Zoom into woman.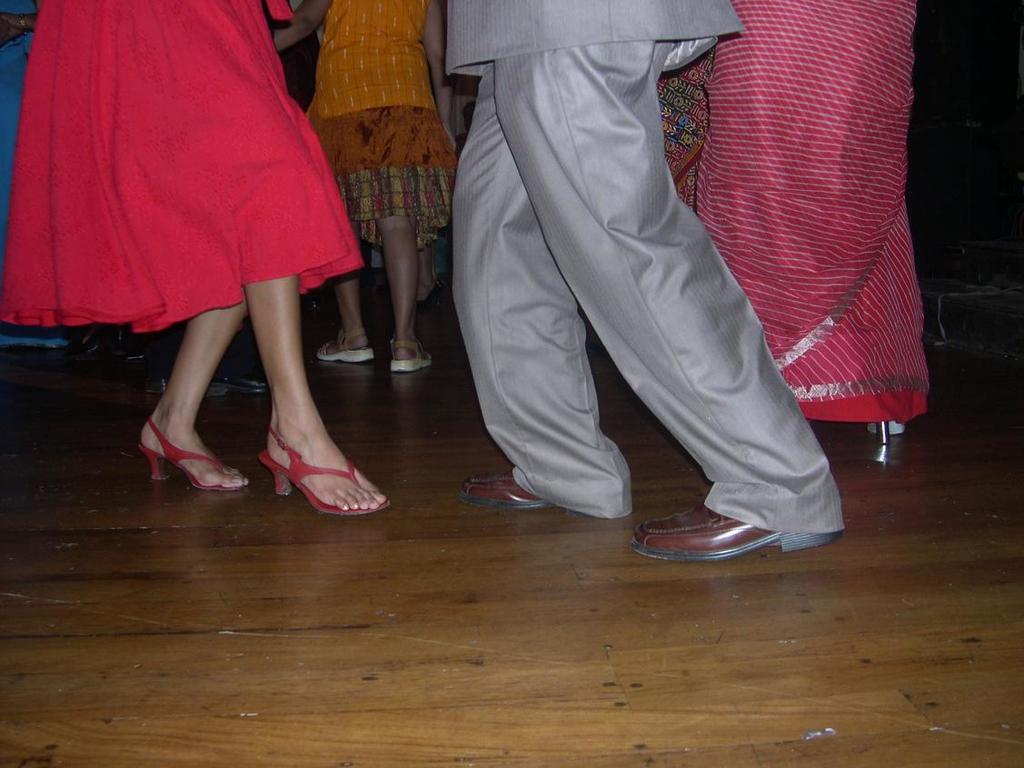
Zoom target: select_region(32, 21, 352, 450).
